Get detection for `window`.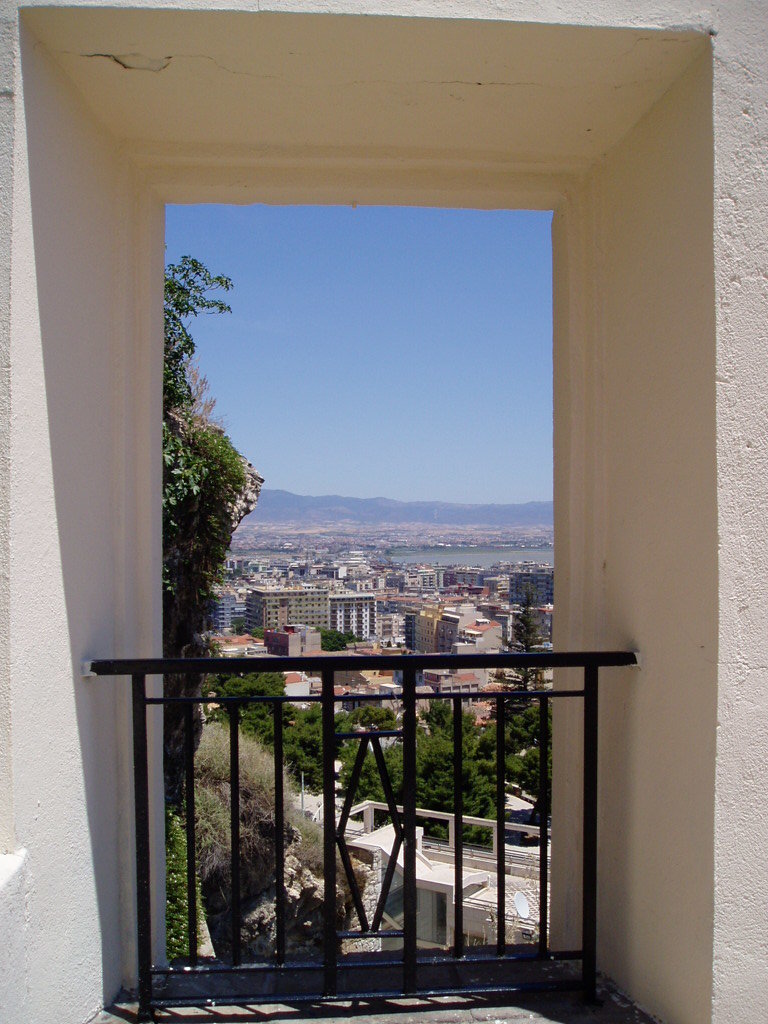
Detection: left=416, top=891, right=445, bottom=946.
